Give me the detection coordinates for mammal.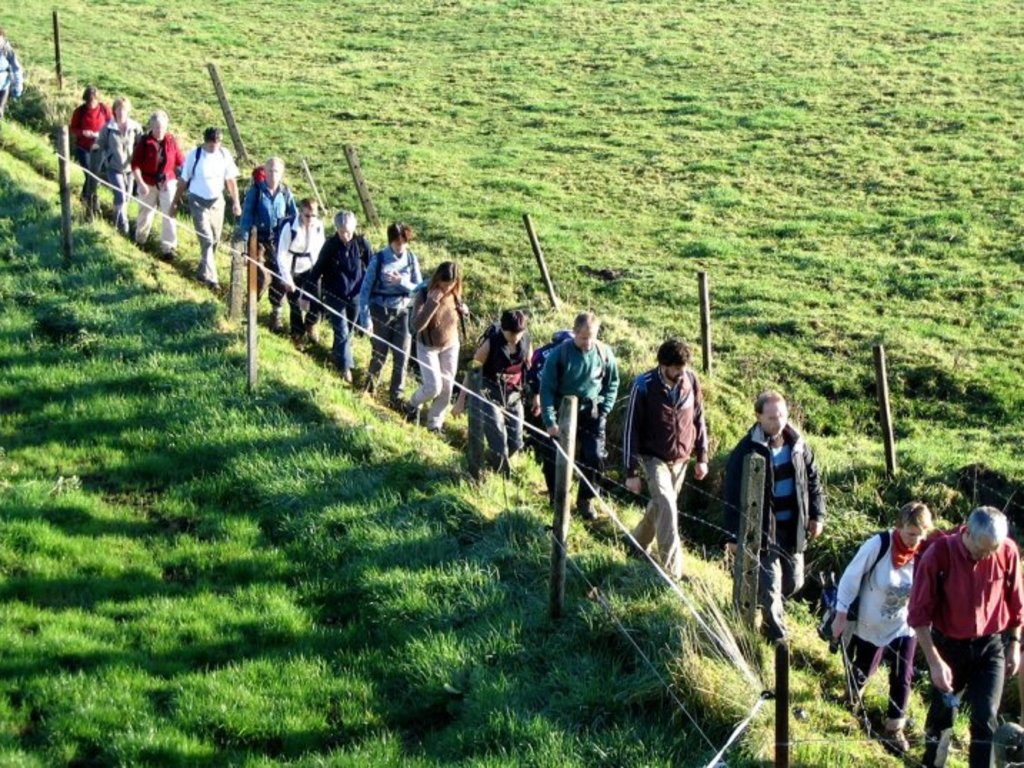
[x1=133, y1=111, x2=181, y2=257].
